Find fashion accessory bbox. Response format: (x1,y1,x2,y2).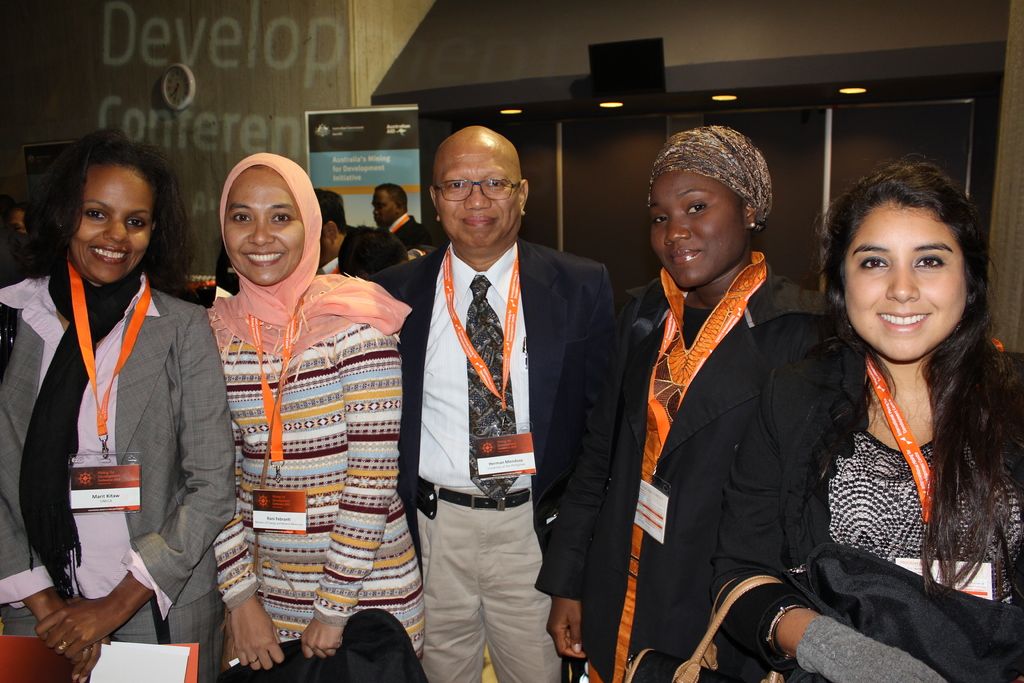
(867,338,995,602).
